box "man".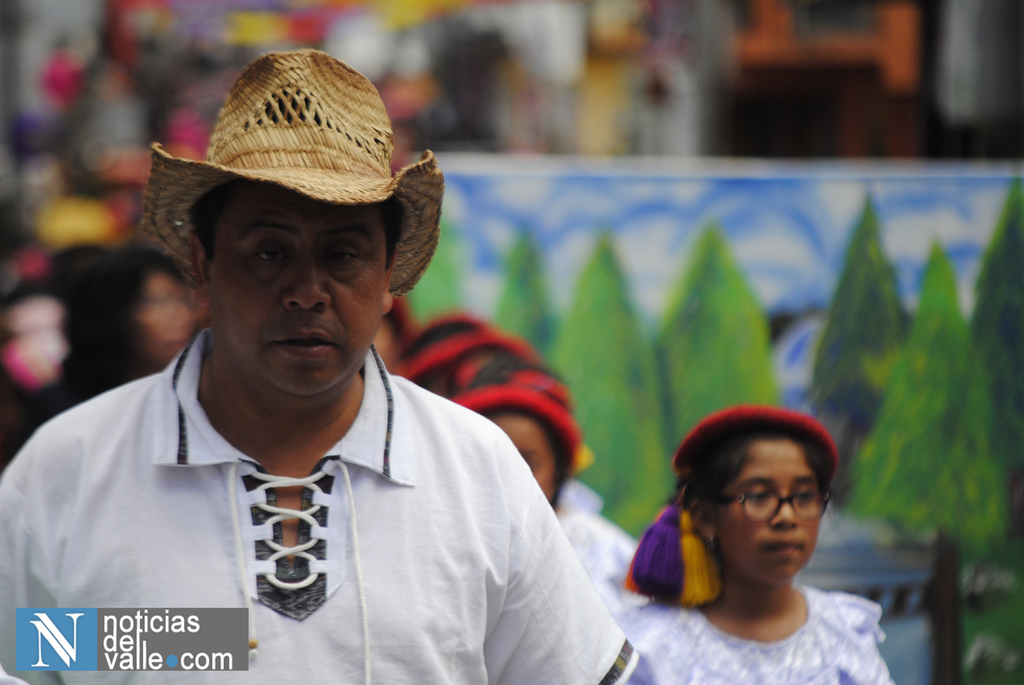
(x1=24, y1=49, x2=651, y2=671).
